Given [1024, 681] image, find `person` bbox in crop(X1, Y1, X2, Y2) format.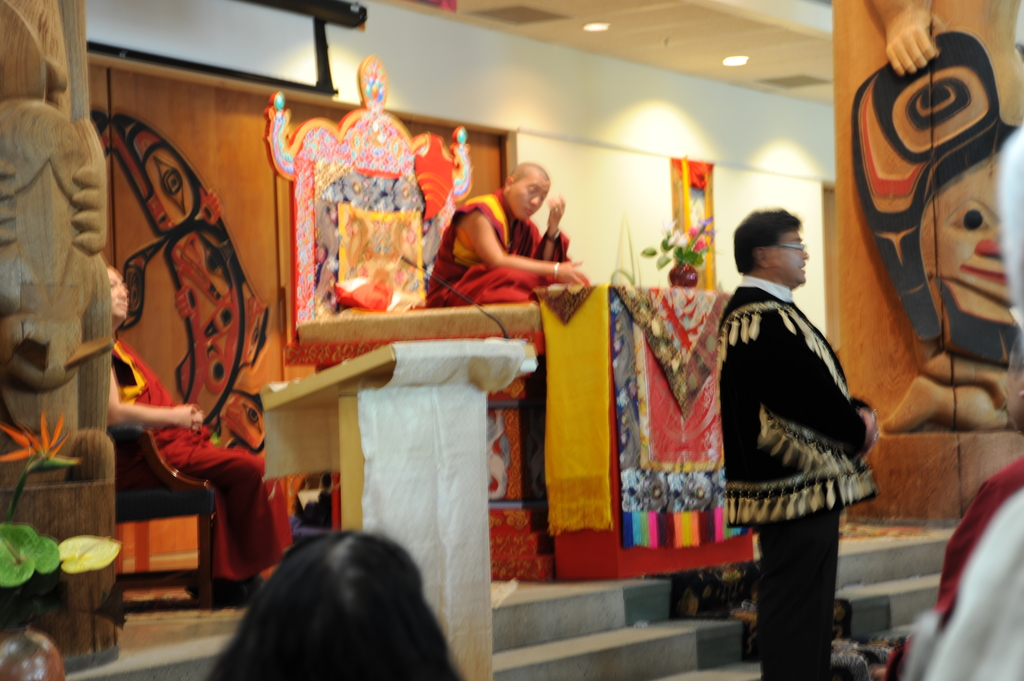
crop(106, 263, 288, 608).
